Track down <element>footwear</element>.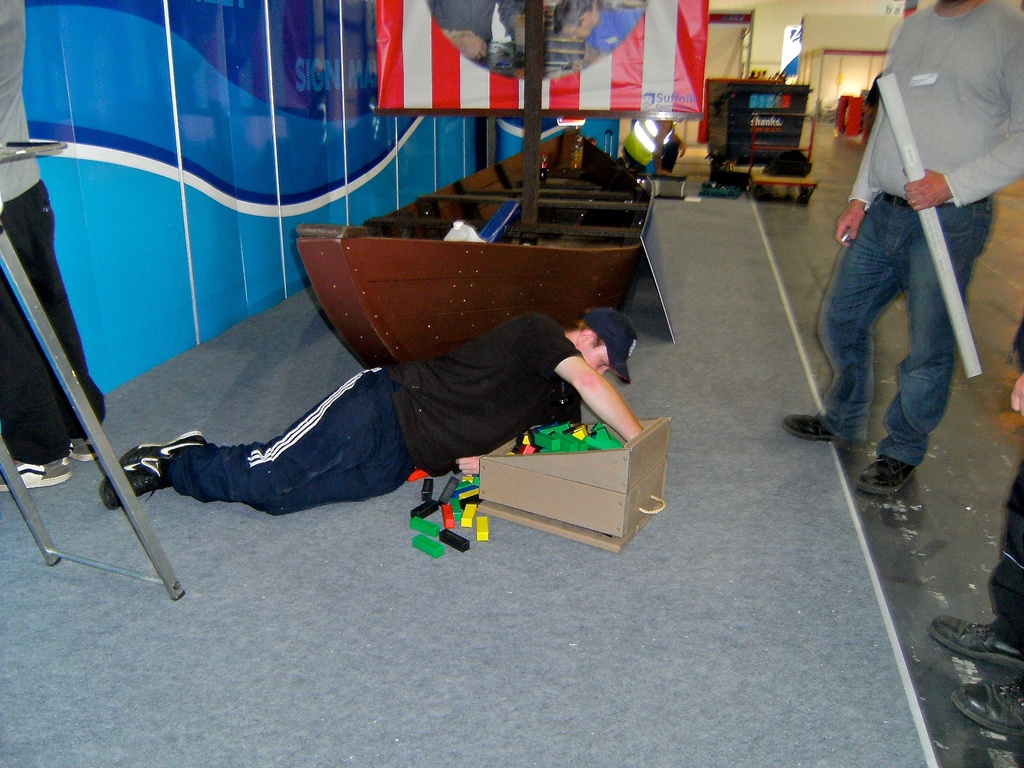
Tracked to (115,429,207,480).
